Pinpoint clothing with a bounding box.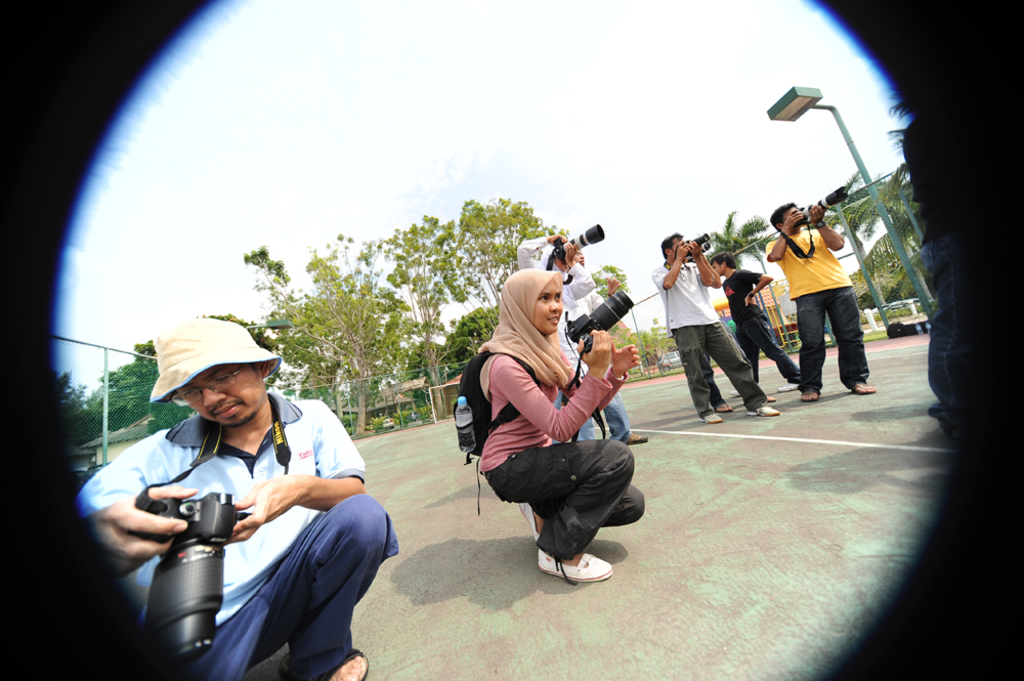
478 271 651 550.
